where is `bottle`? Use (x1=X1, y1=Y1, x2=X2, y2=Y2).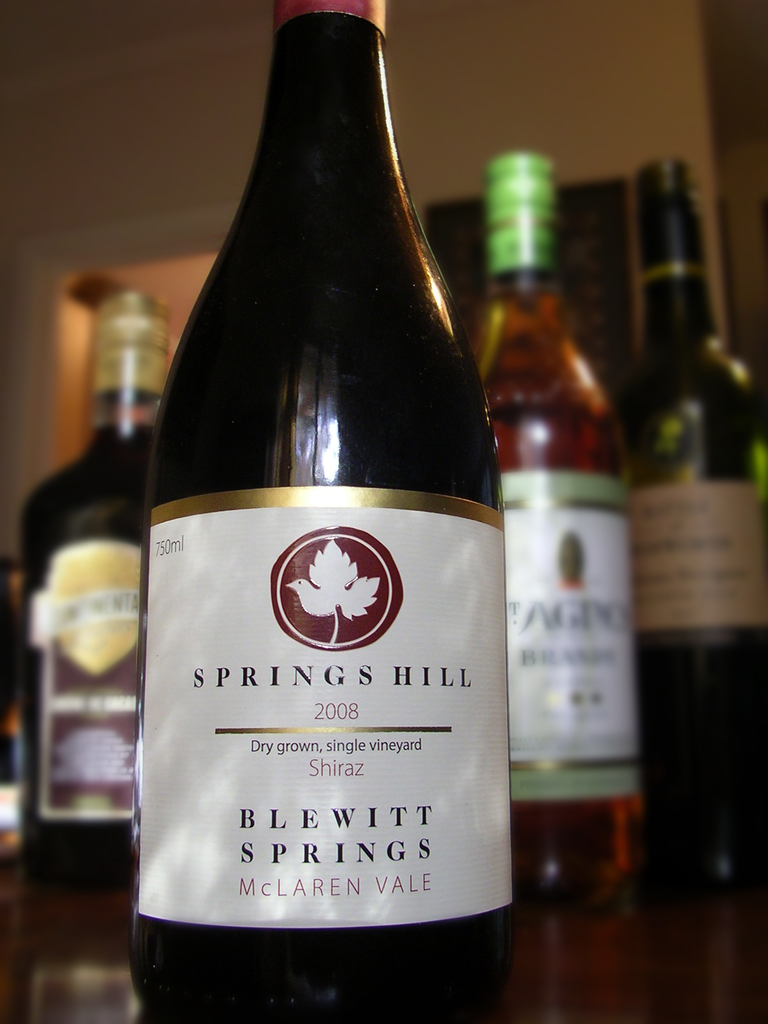
(x1=612, y1=152, x2=767, y2=899).
